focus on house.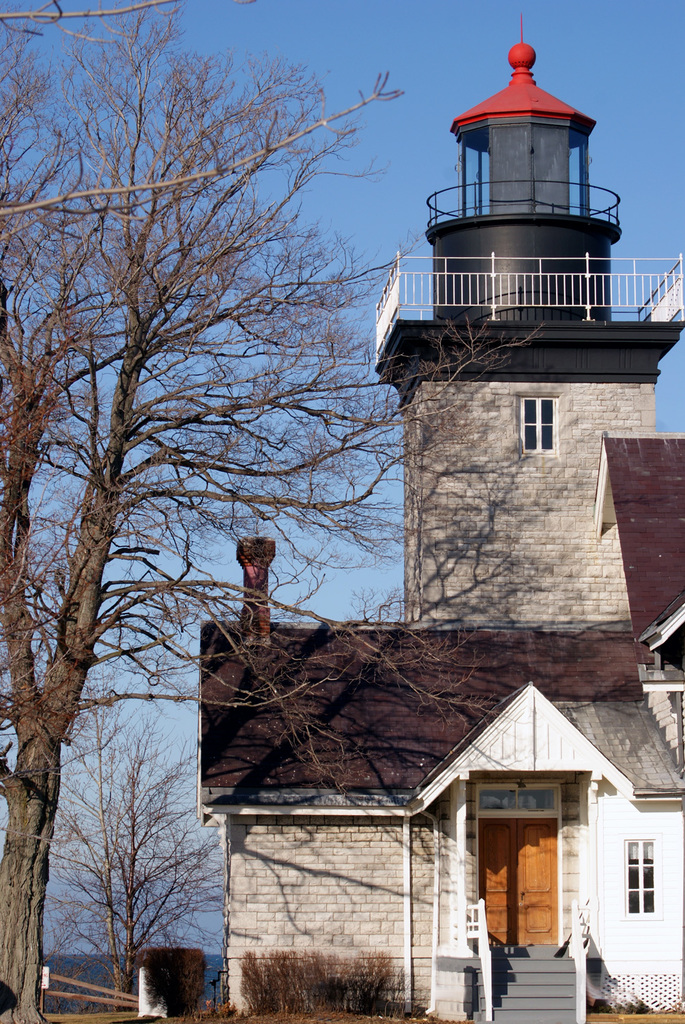
Focused at x1=194, y1=428, x2=680, y2=1008.
